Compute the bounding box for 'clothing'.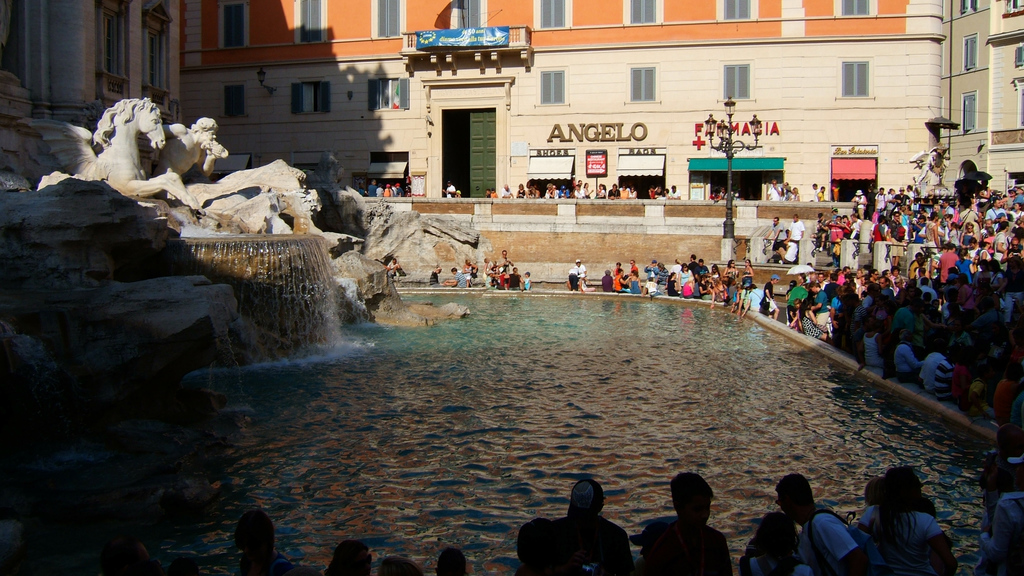
bbox=[916, 150, 943, 179].
